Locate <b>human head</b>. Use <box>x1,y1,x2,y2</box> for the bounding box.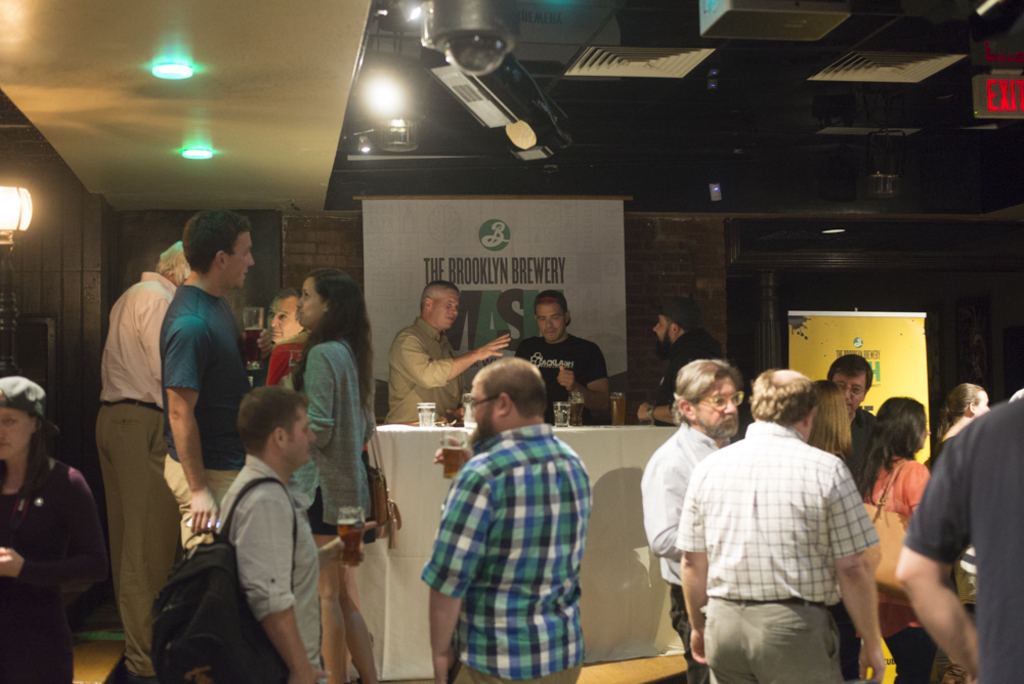
<box>155,243,189,283</box>.
